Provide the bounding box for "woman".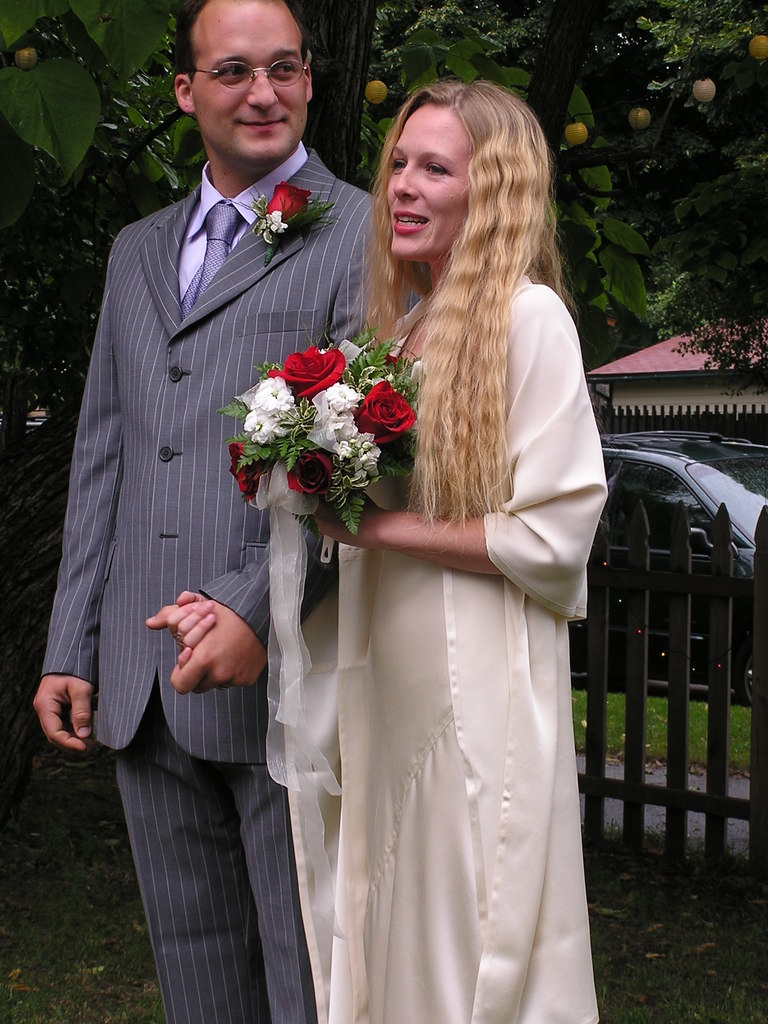
region(260, 81, 609, 1012).
